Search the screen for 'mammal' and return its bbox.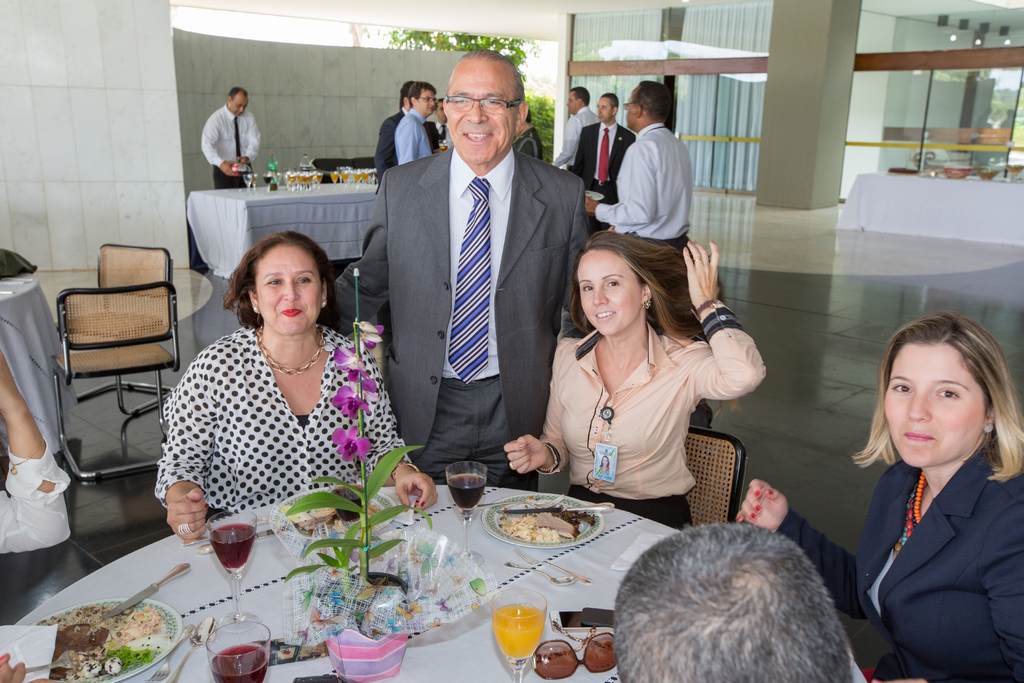
Found: 429, 99, 452, 147.
